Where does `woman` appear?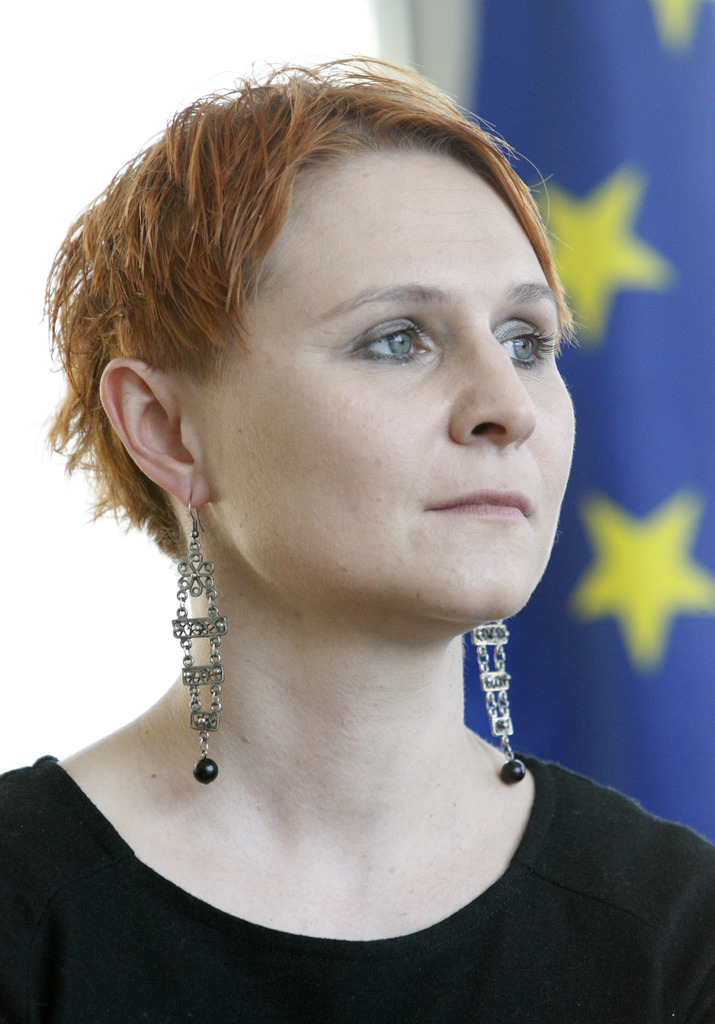
Appears at box=[0, 2, 675, 991].
